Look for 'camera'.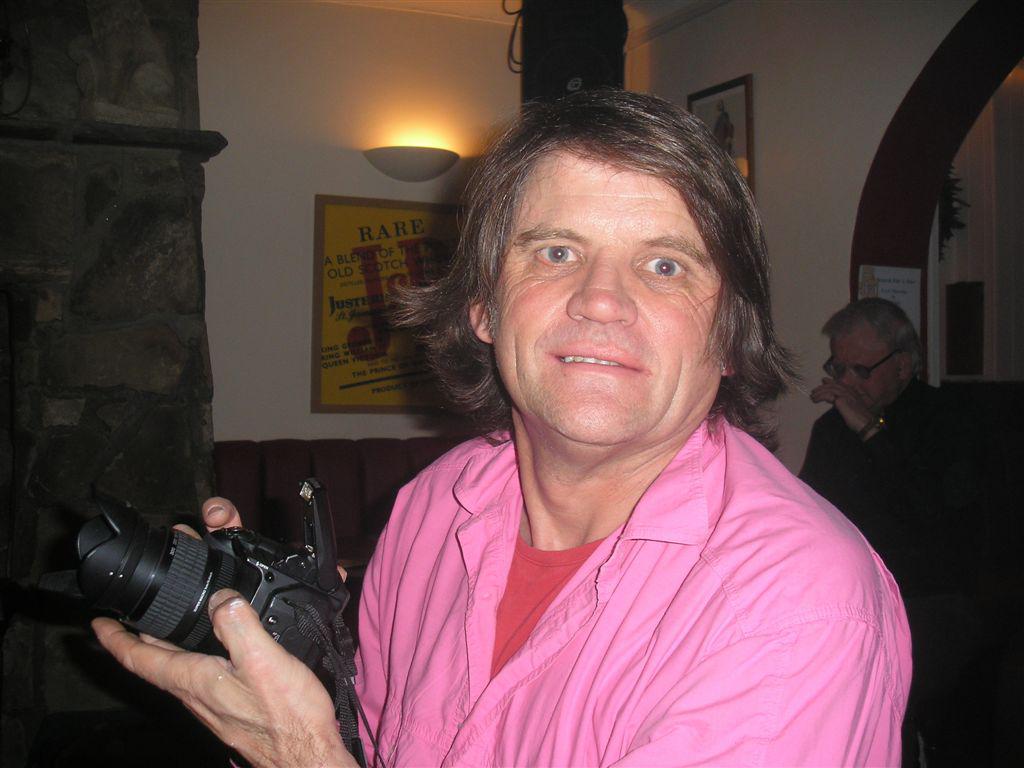
Found: bbox(25, 485, 354, 767).
